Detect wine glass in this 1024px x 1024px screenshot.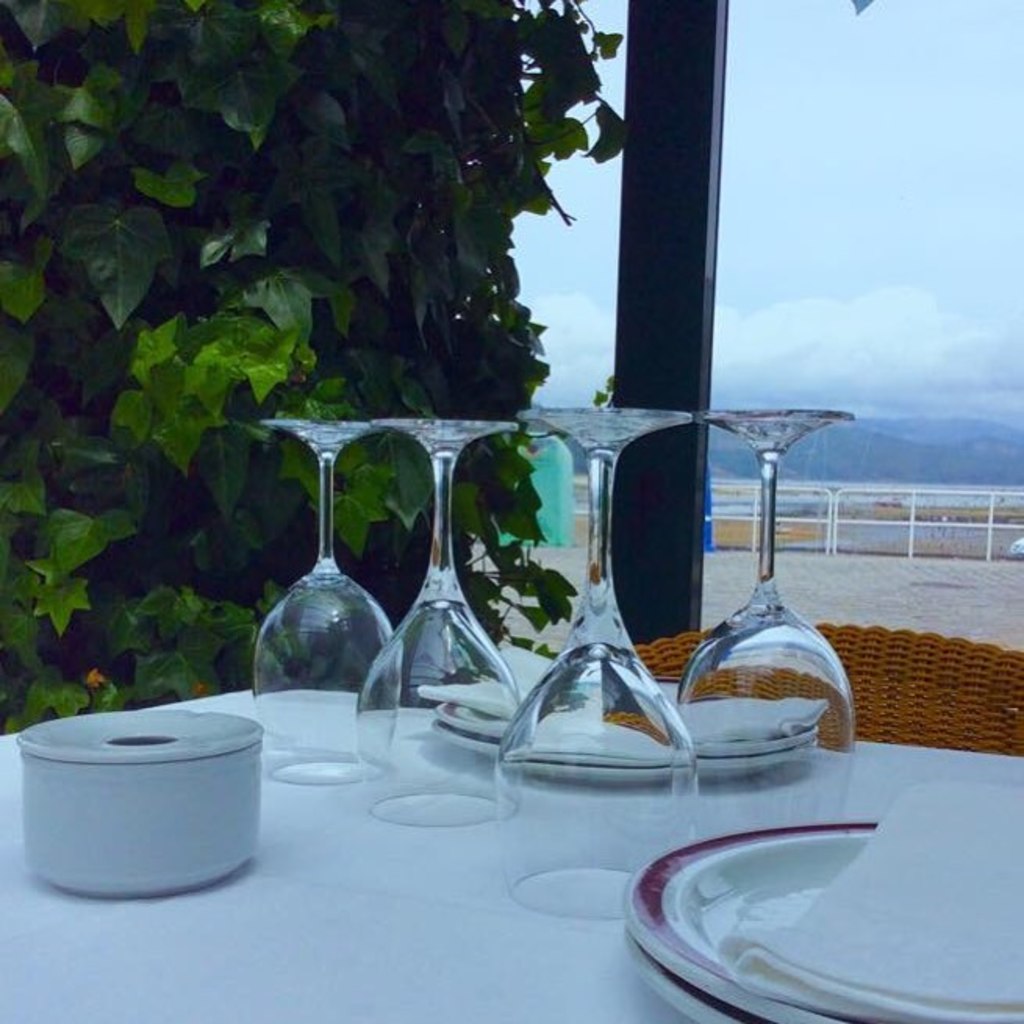
Detection: 682,410,854,847.
